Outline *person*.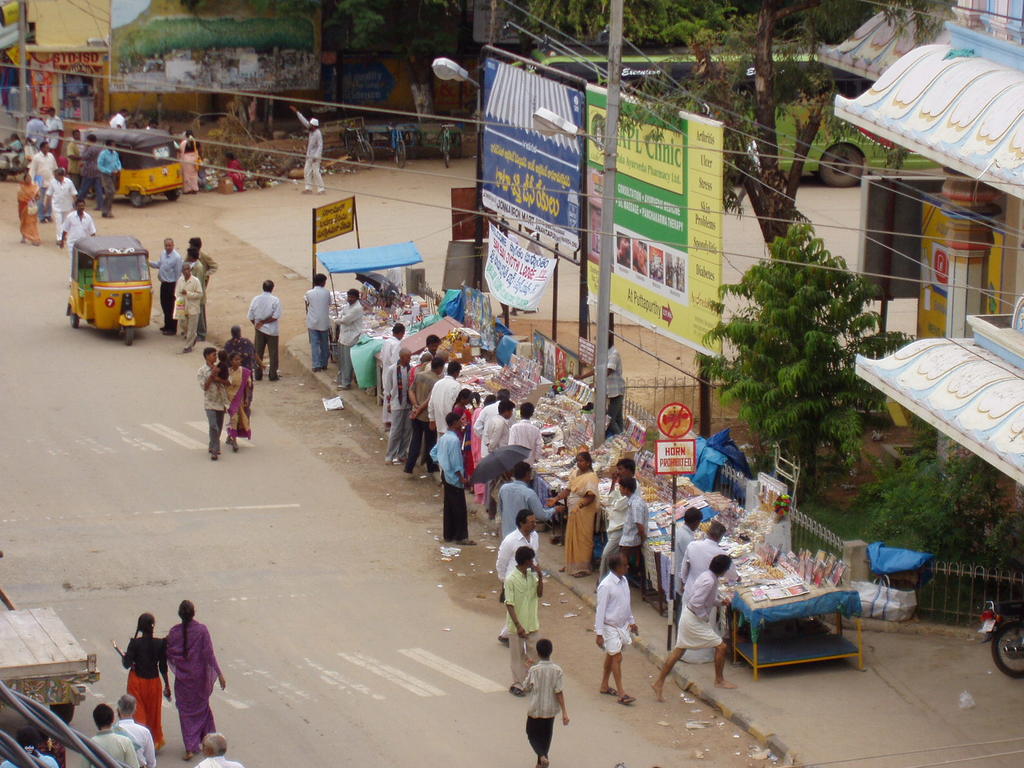
Outline: 335:288:365:391.
